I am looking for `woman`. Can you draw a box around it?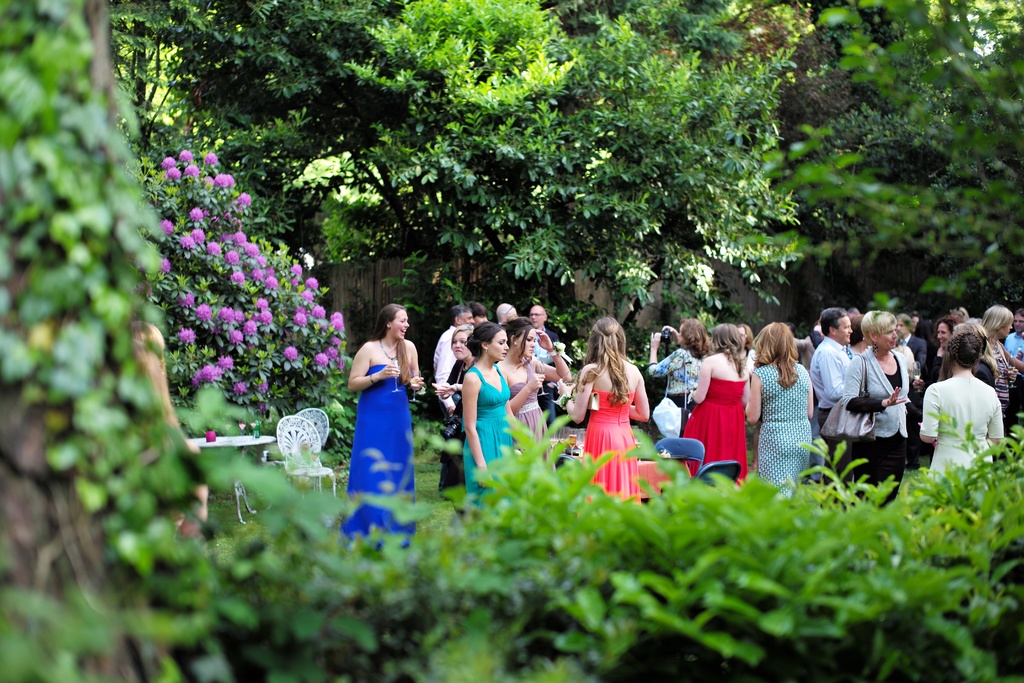
Sure, the bounding box is x1=744 y1=324 x2=819 y2=494.
